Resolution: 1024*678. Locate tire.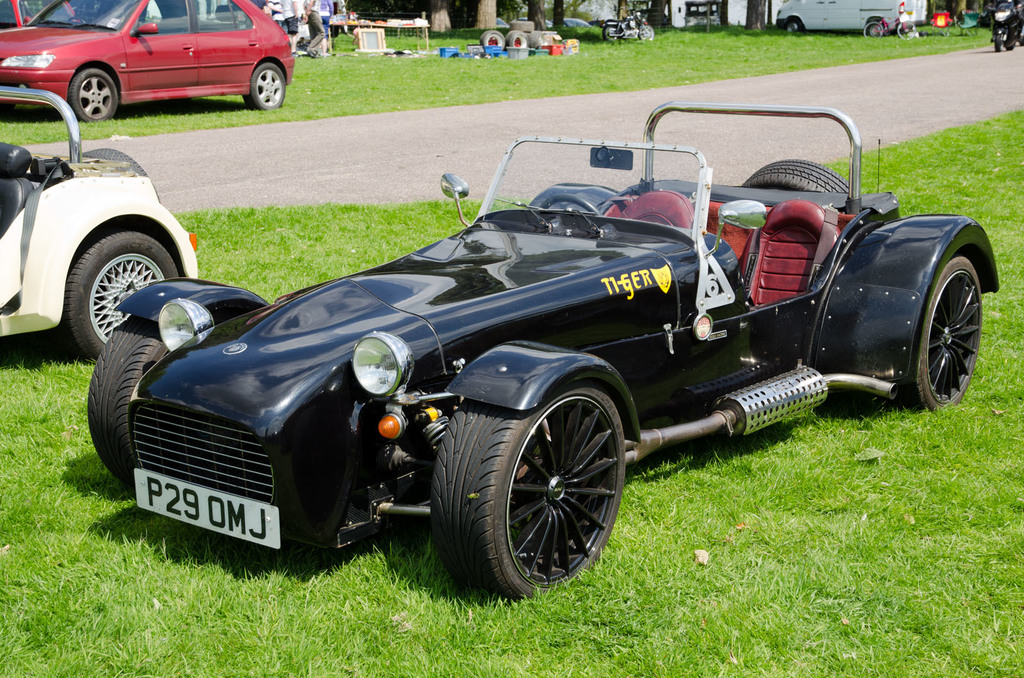
[602, 26, 617, 42].
